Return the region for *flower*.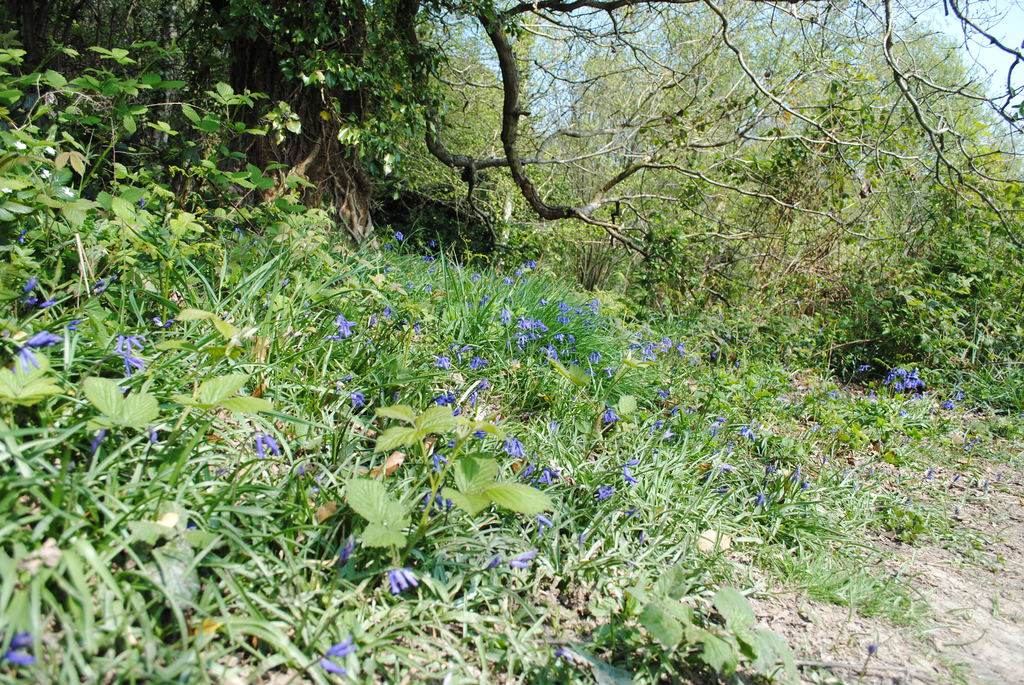
794/466/802/485.
